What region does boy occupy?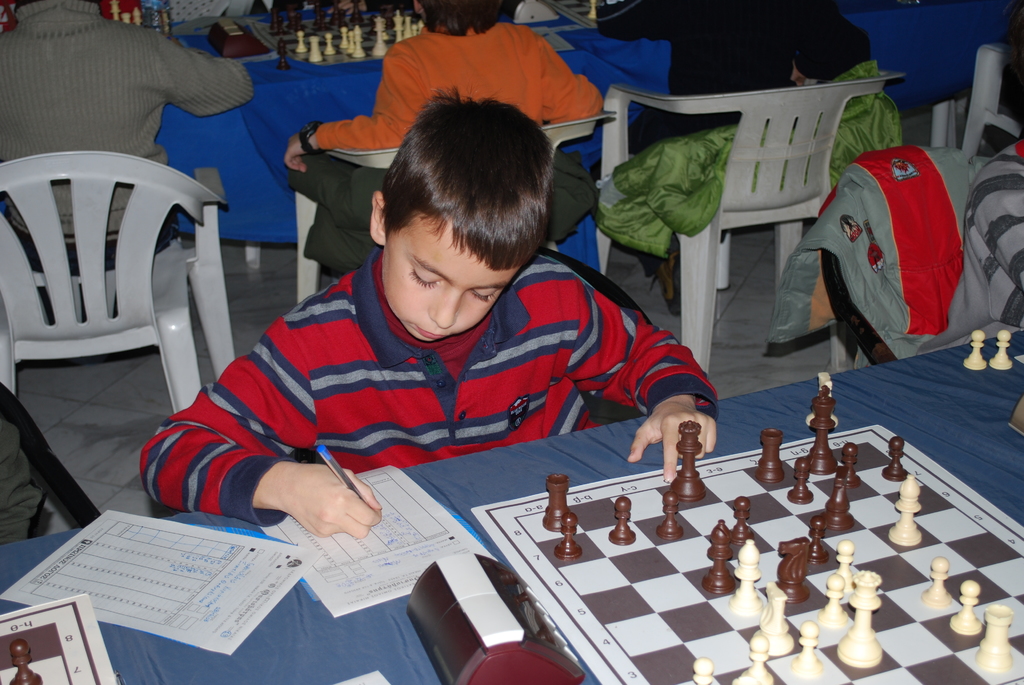
<bbox>0, 0, 254, 280</bbox>.
